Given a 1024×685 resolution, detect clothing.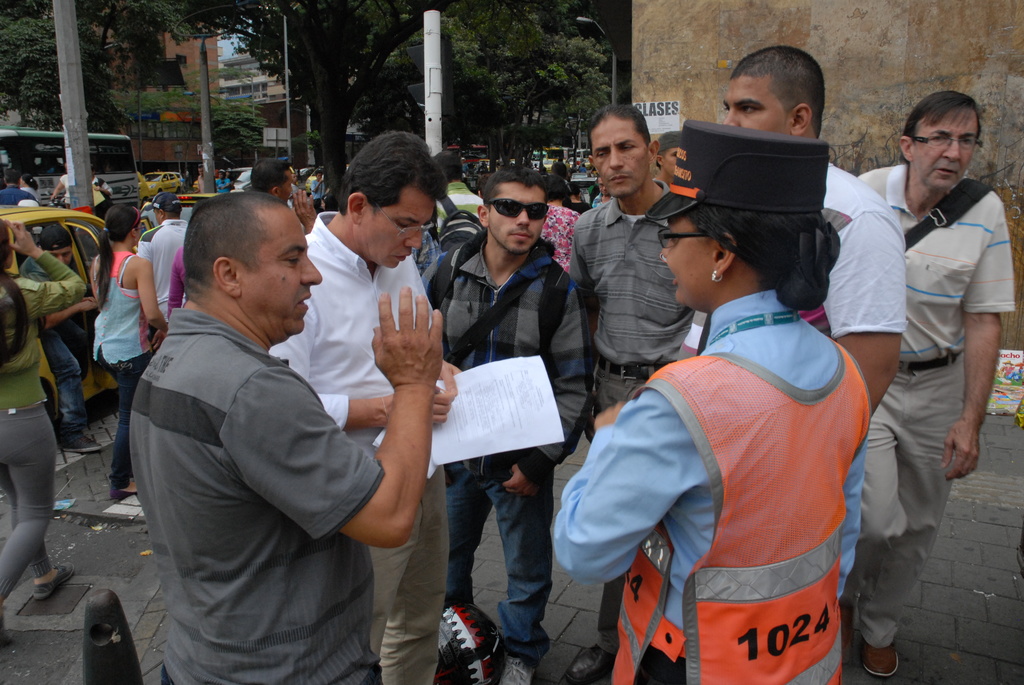
bbox(671, 164, 908, 599).
